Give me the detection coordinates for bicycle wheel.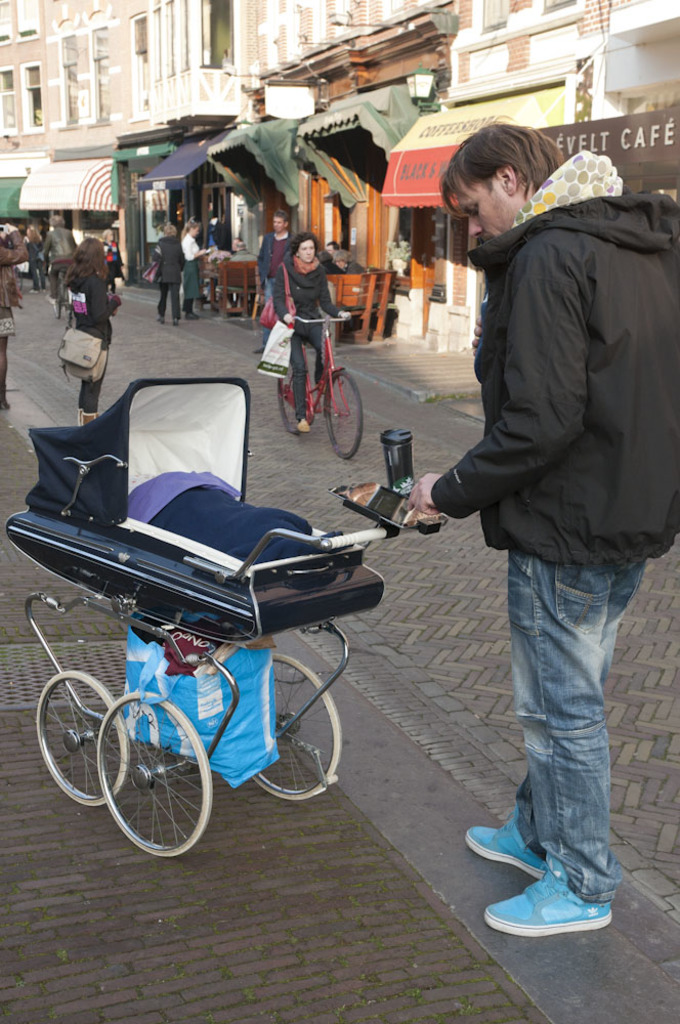
bbox(250, 644, 337, 802).
